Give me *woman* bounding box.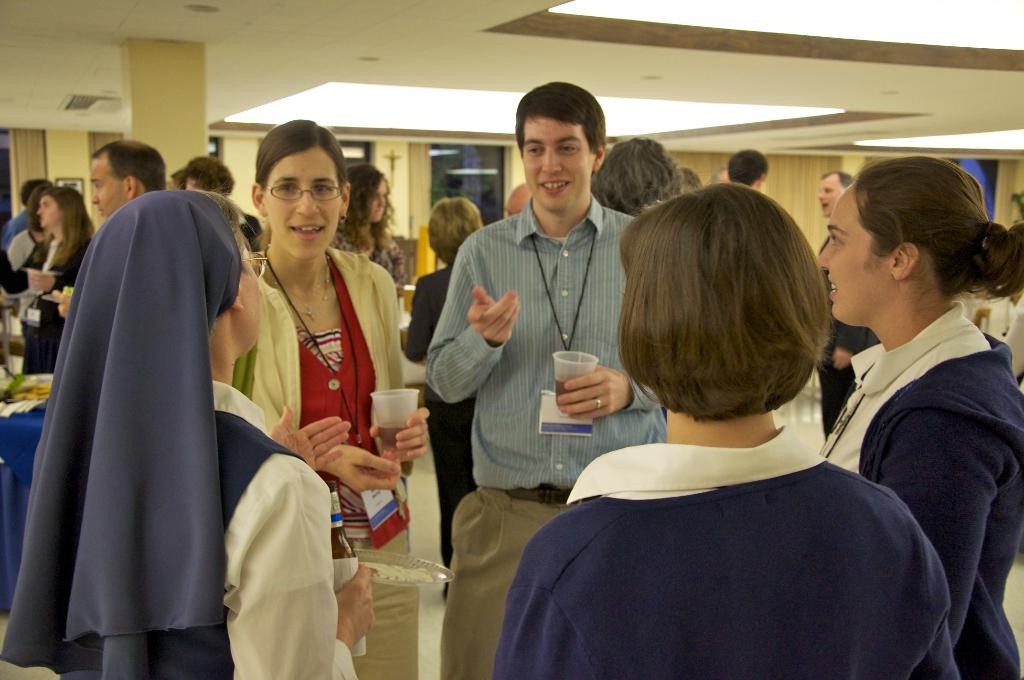
region(0, 188, 378, 679).
